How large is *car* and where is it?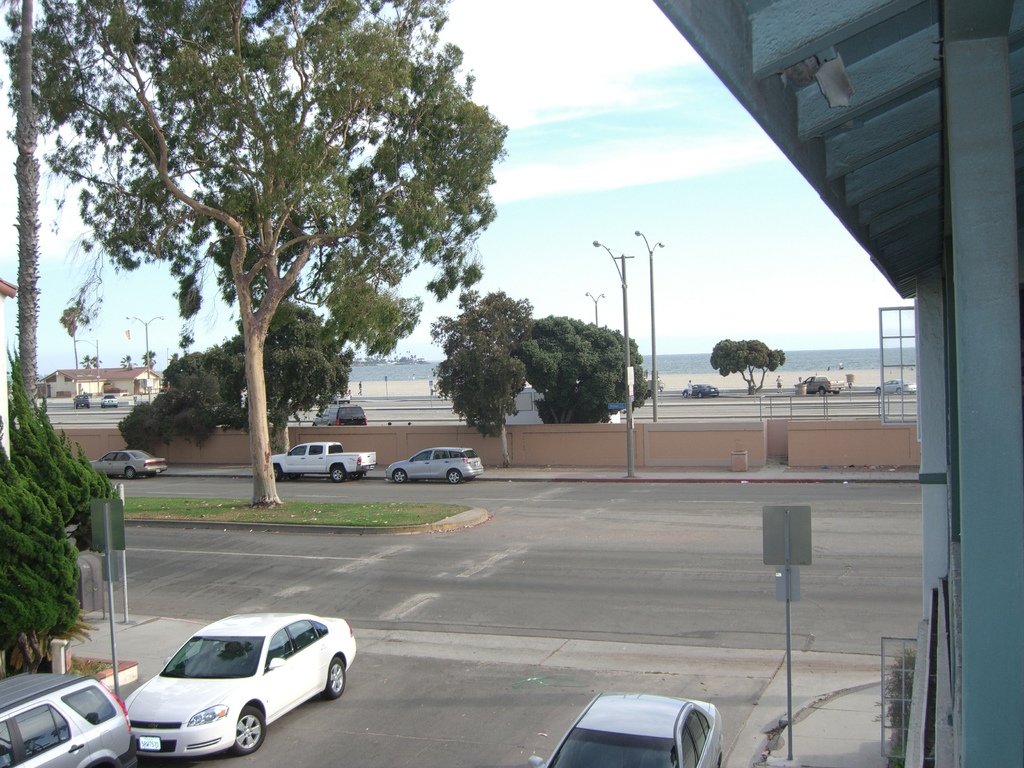
Bounding box: 112,607,350,759.
